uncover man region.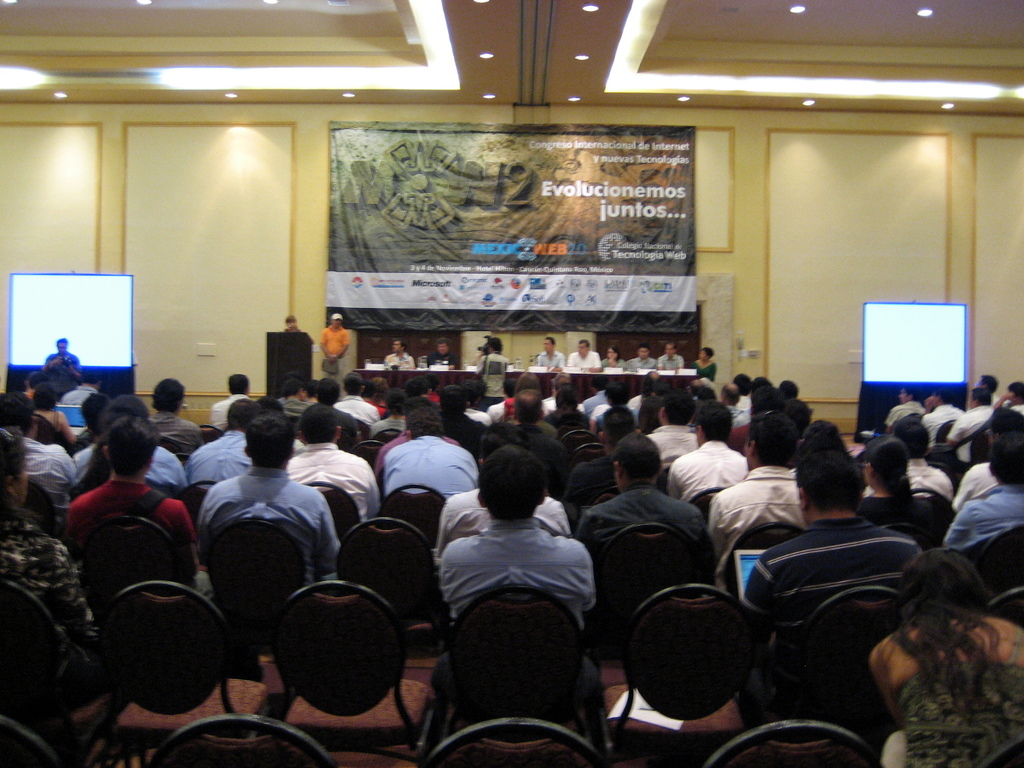
Uncovered: bbox=(928, 379, 973, 440).
